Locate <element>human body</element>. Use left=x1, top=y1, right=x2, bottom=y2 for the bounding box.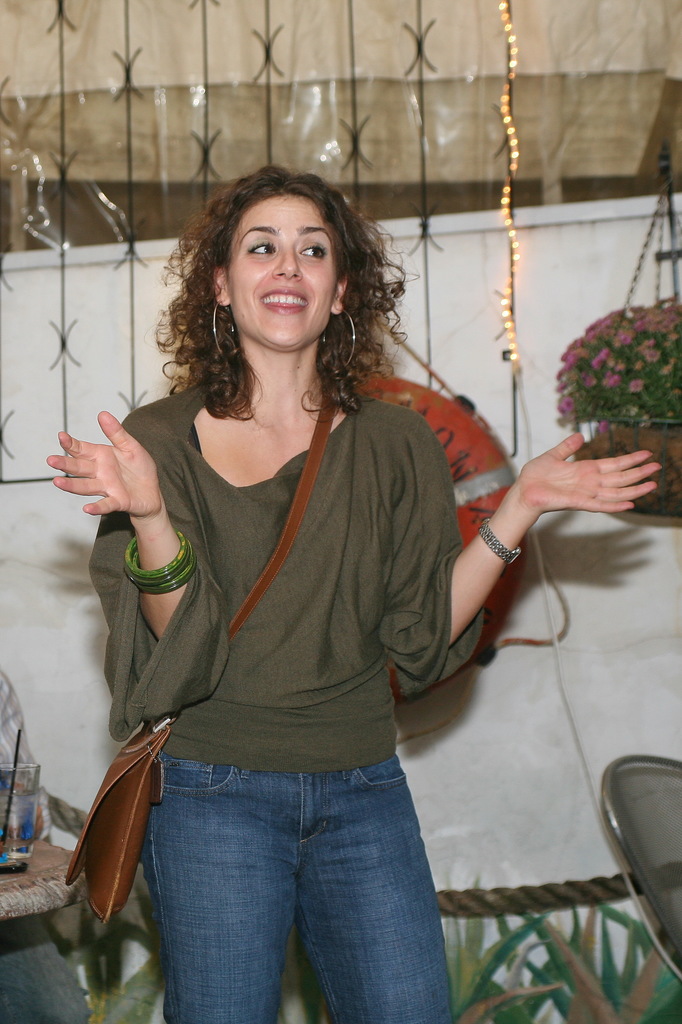
left=77, top=140, right=543, bottom=1023.
